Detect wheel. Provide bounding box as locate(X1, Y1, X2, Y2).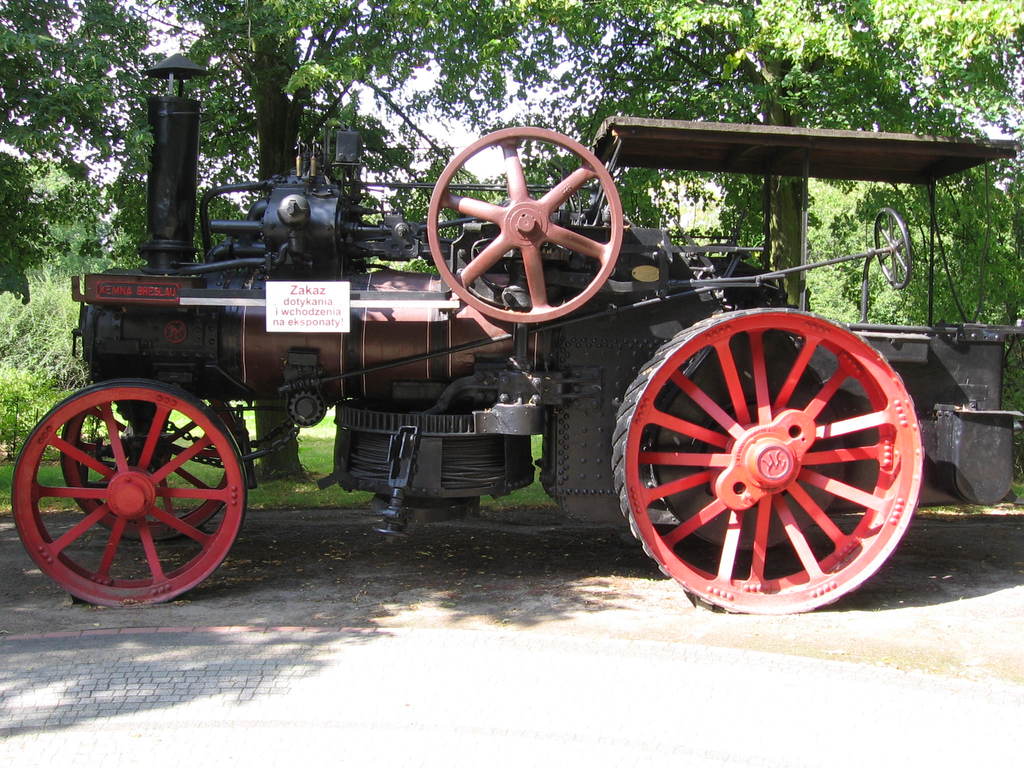
locate(59, 393, 230, 534).
